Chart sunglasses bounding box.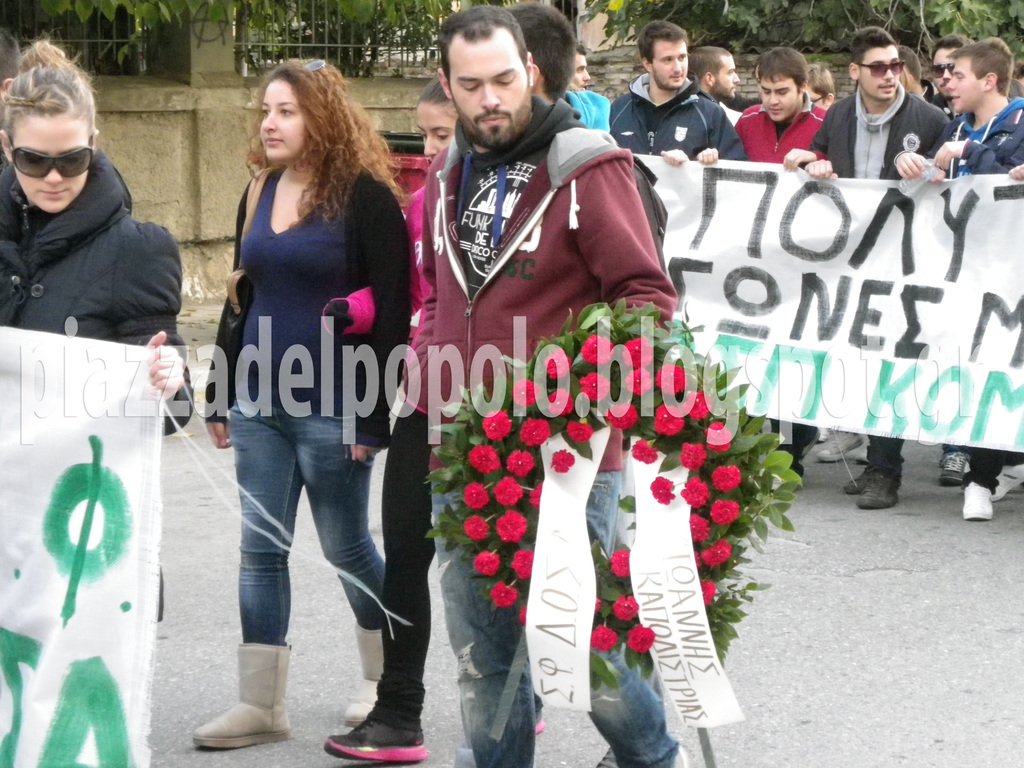
Charted: detection(11, 138, 92, 180).
